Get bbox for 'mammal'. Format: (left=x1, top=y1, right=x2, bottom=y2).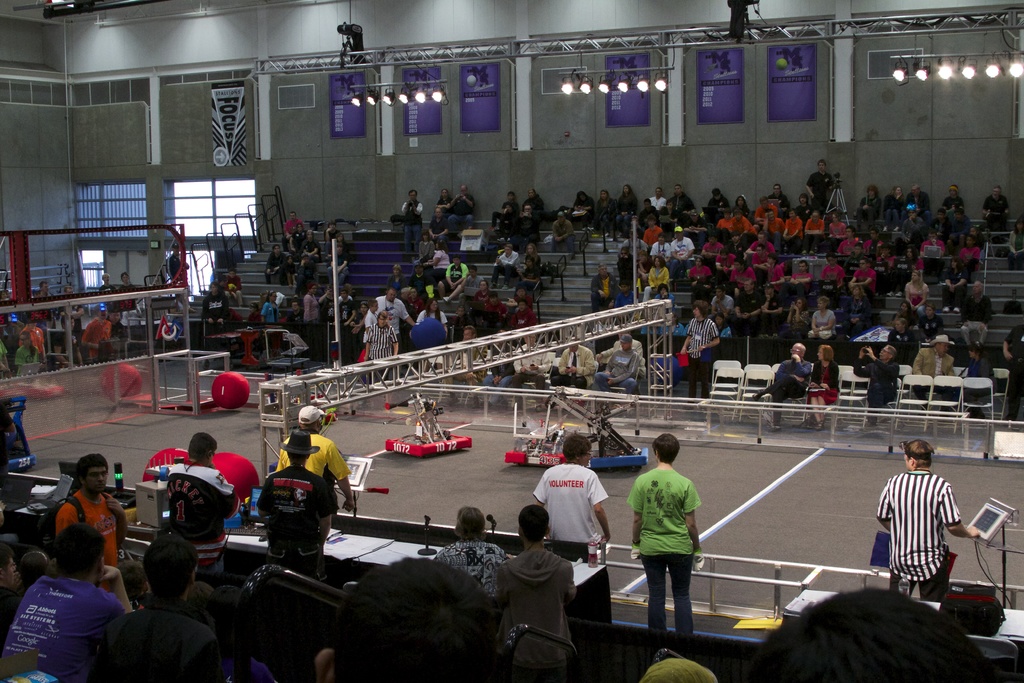
(left=264, top=207, right=353, bottom=325).
